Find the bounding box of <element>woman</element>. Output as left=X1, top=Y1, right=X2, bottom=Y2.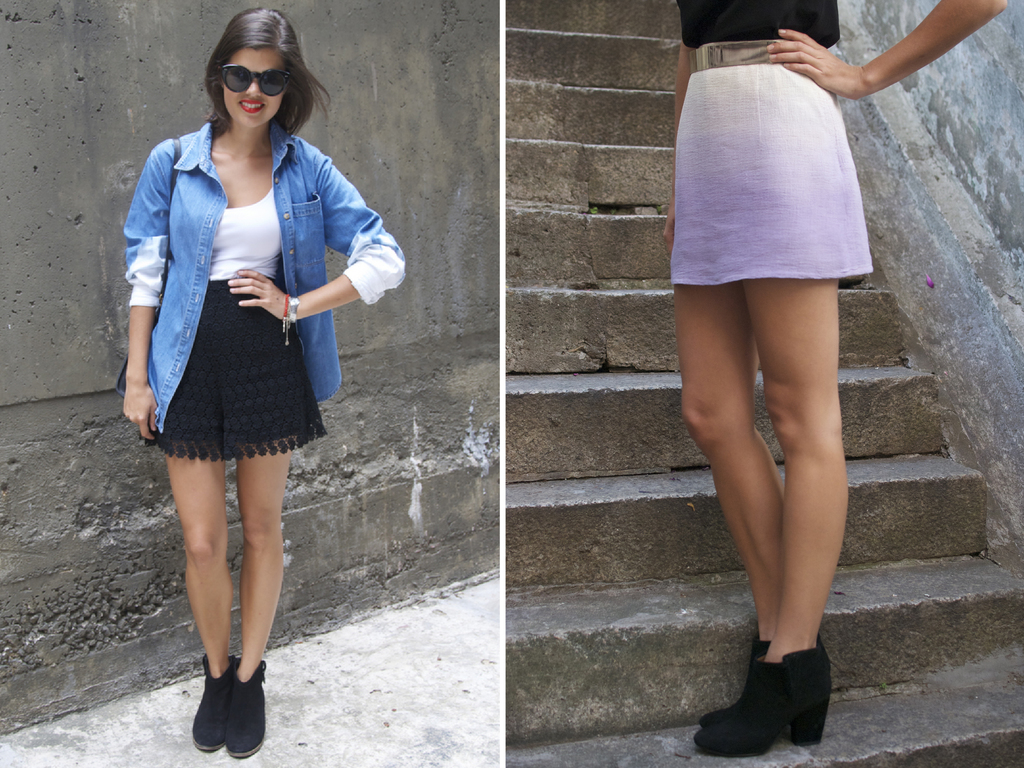
left=658, top=0, right=1015, bottom=759.
